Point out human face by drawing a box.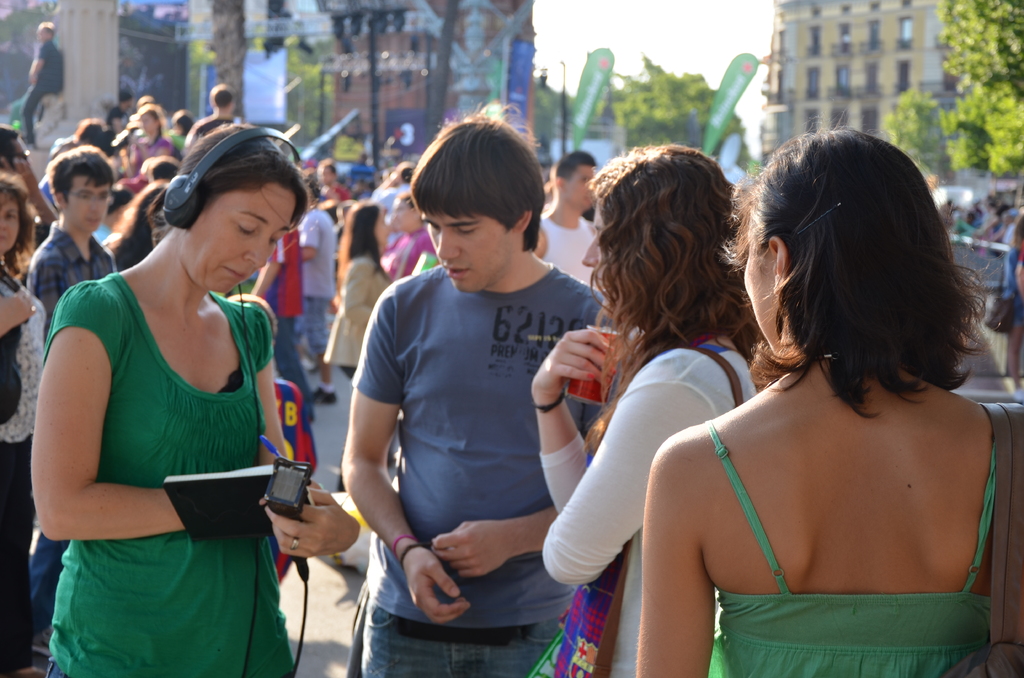
bbox(0, 197, 15, 253).
